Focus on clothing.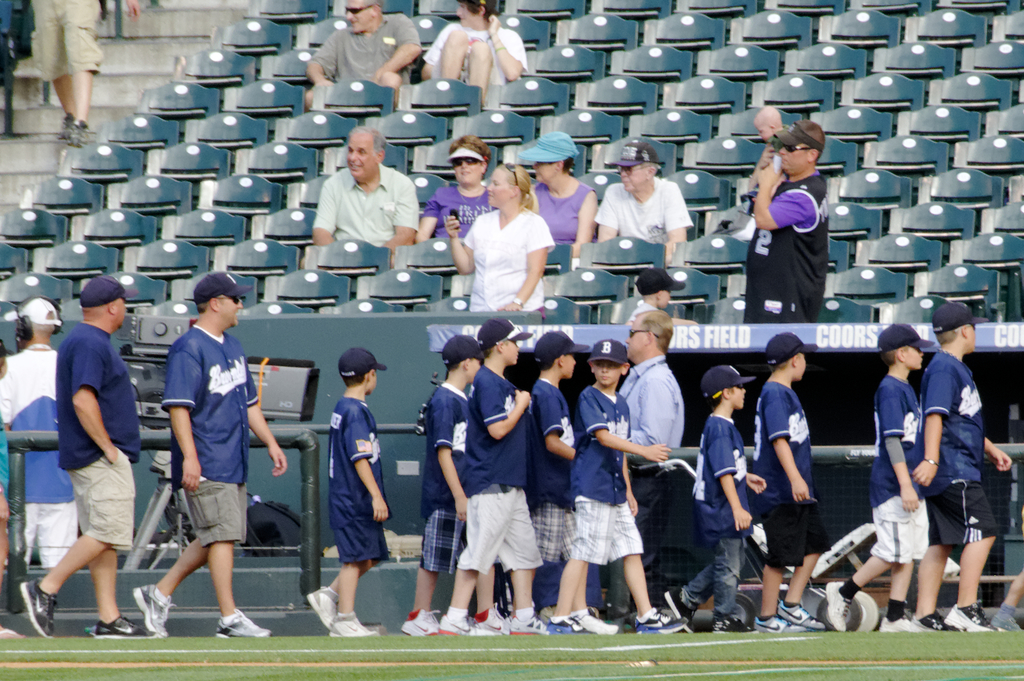
Focused at 324,395,392,571.
